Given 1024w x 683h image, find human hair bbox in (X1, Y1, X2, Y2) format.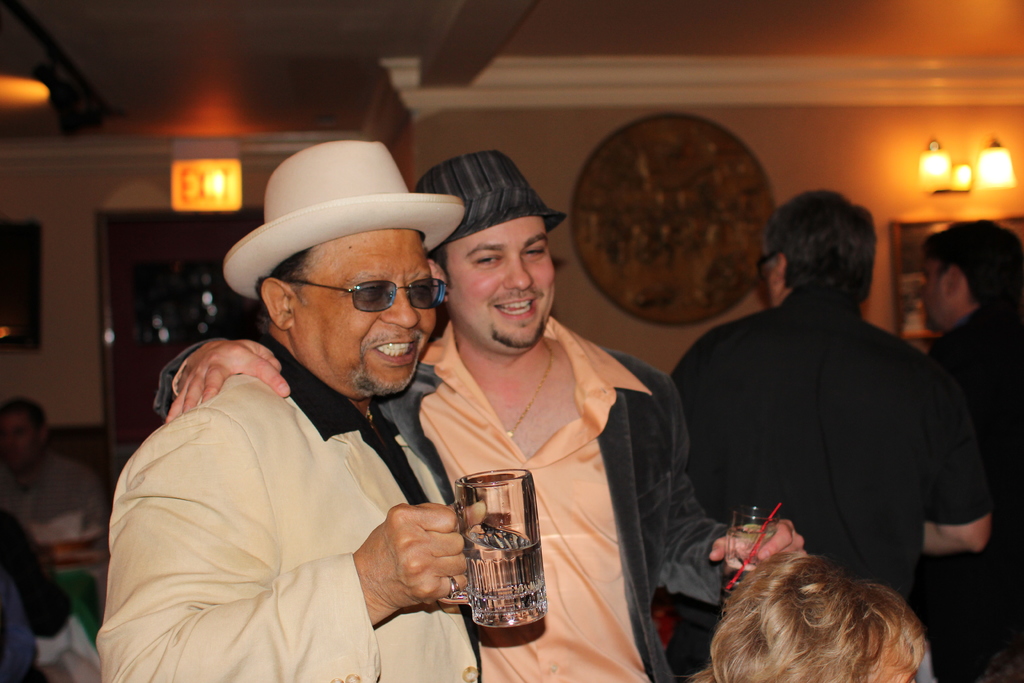
(1, 393, 52, 437).
